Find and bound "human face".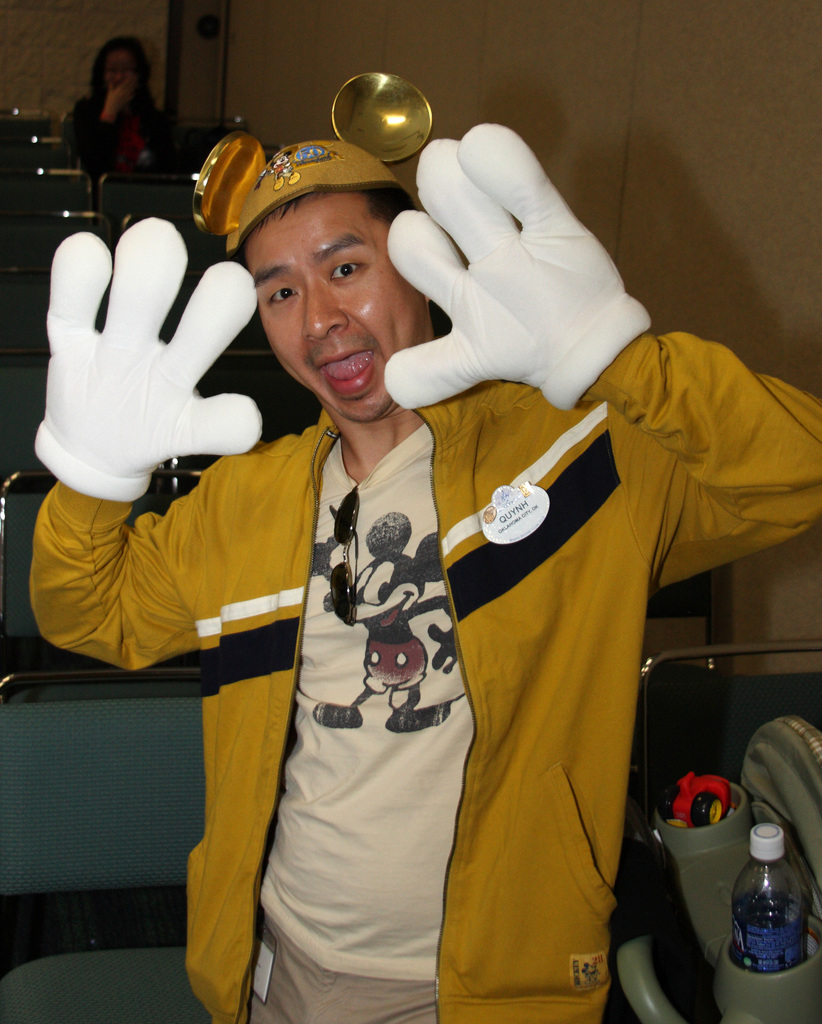
Bound: 259:192:425:426.
